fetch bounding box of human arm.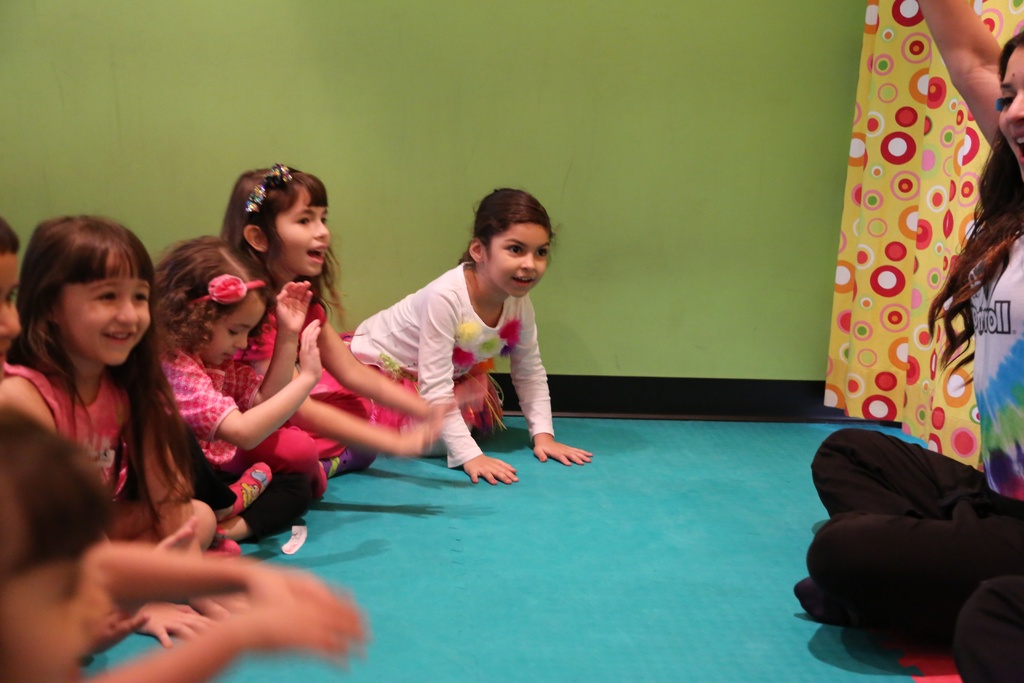
Bbox: 417/299/516/479.
